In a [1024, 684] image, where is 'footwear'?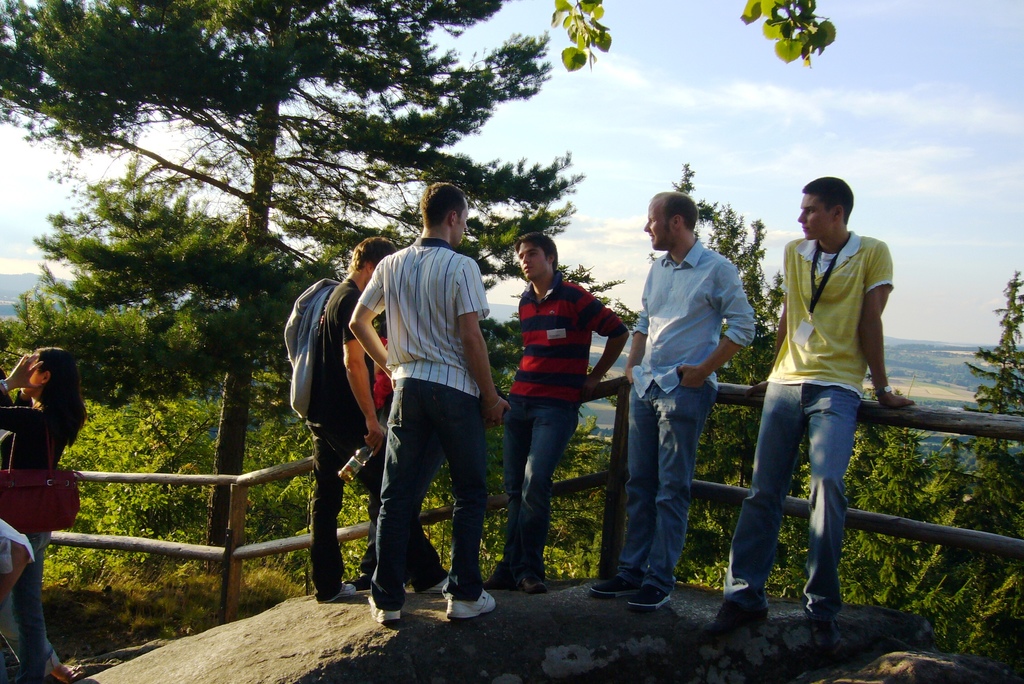
(447, 590, 499, 621).
